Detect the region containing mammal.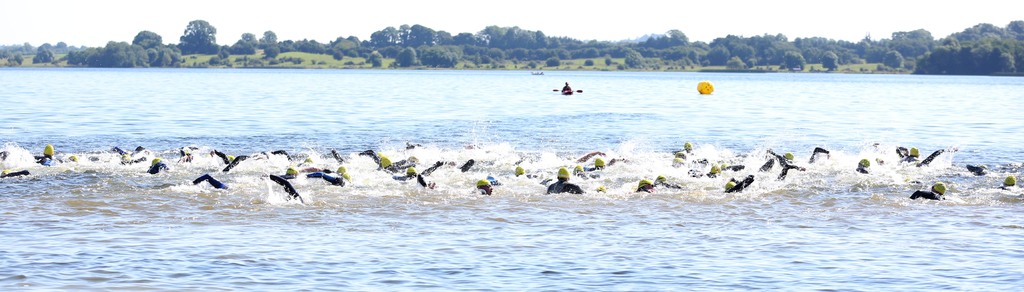
select_region(921, 145, 954, 169).
